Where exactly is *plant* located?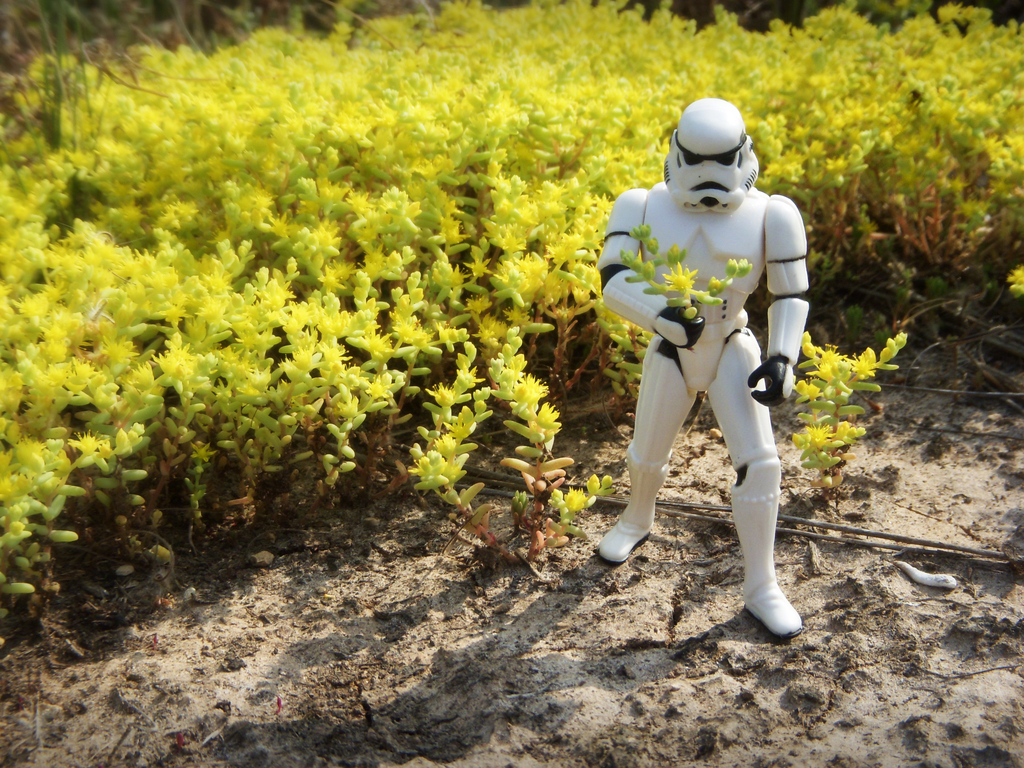
Its bounding box is l=620, t=226, r=753, b=352.
